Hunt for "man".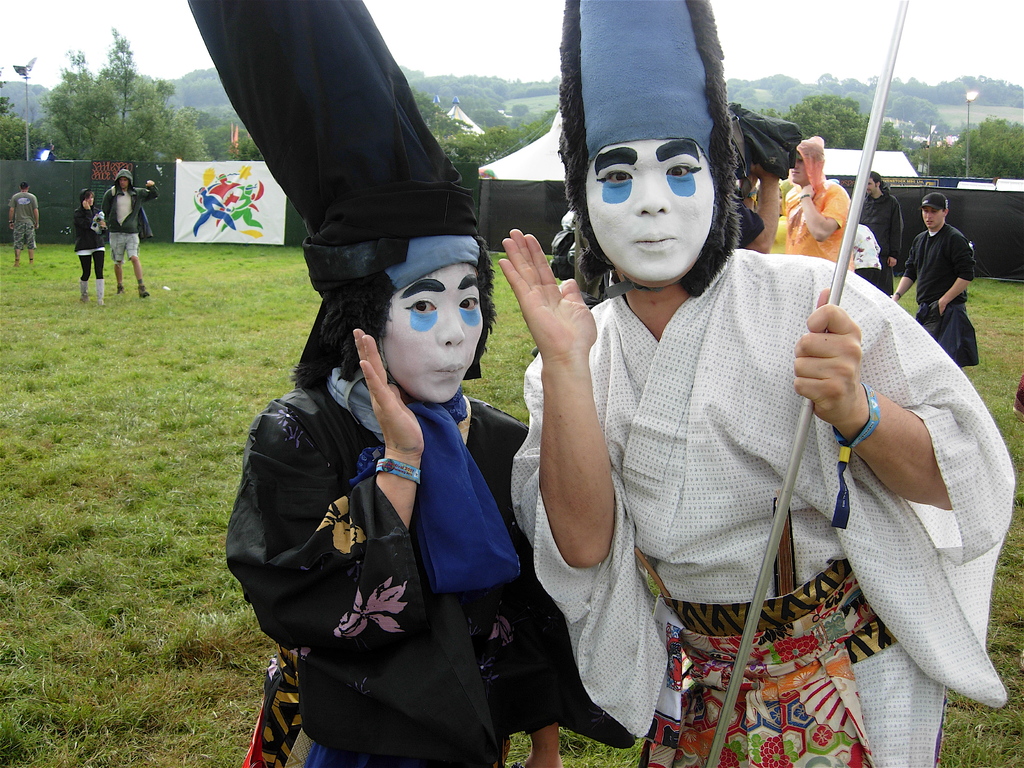
Hunted down at select_region(495, 0, 1013, 767).
